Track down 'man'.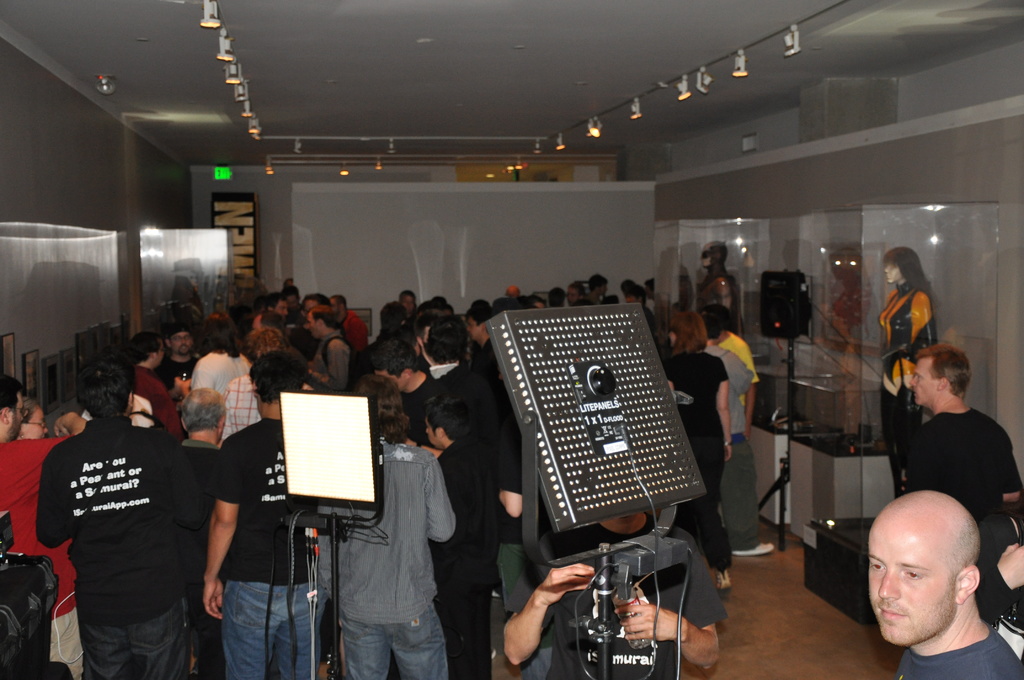
Tracked to x1=508, y1=283, x2=525, y2=318.
